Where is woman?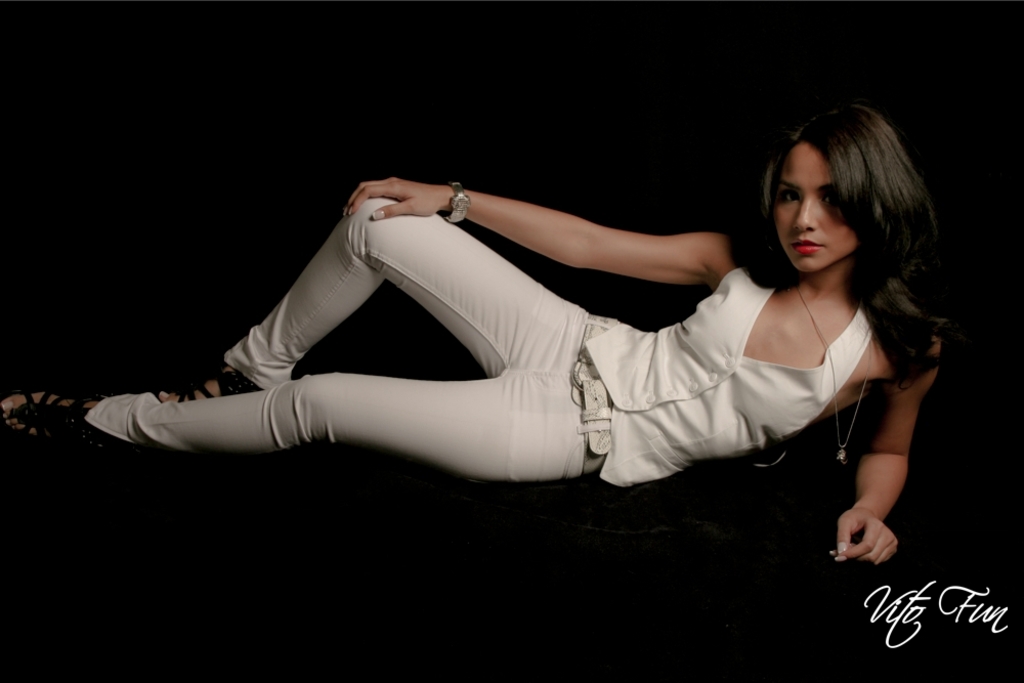
l=77, t=99, r=934, b=535.
